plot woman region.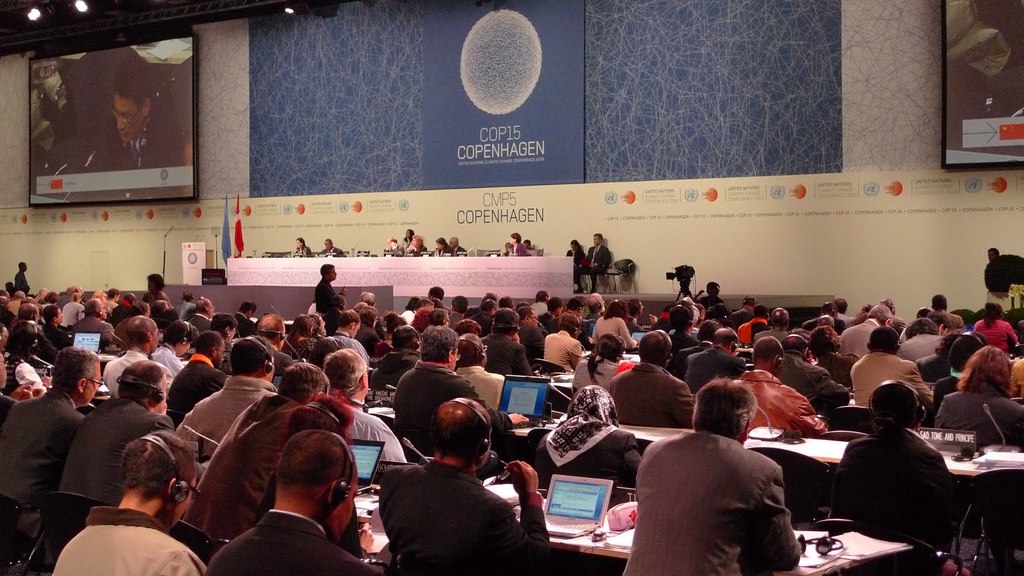
Plotted at region(932, 344, 1023, 447).
